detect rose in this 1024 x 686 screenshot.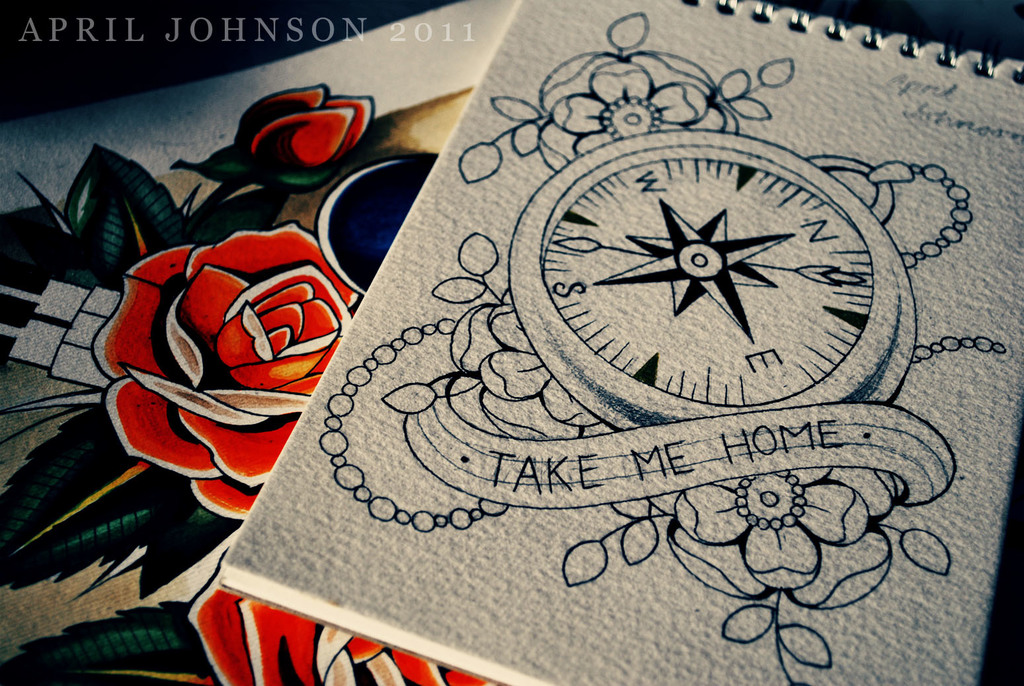
Detection: (x1=184, y1=541, x2=491, y2=685).
